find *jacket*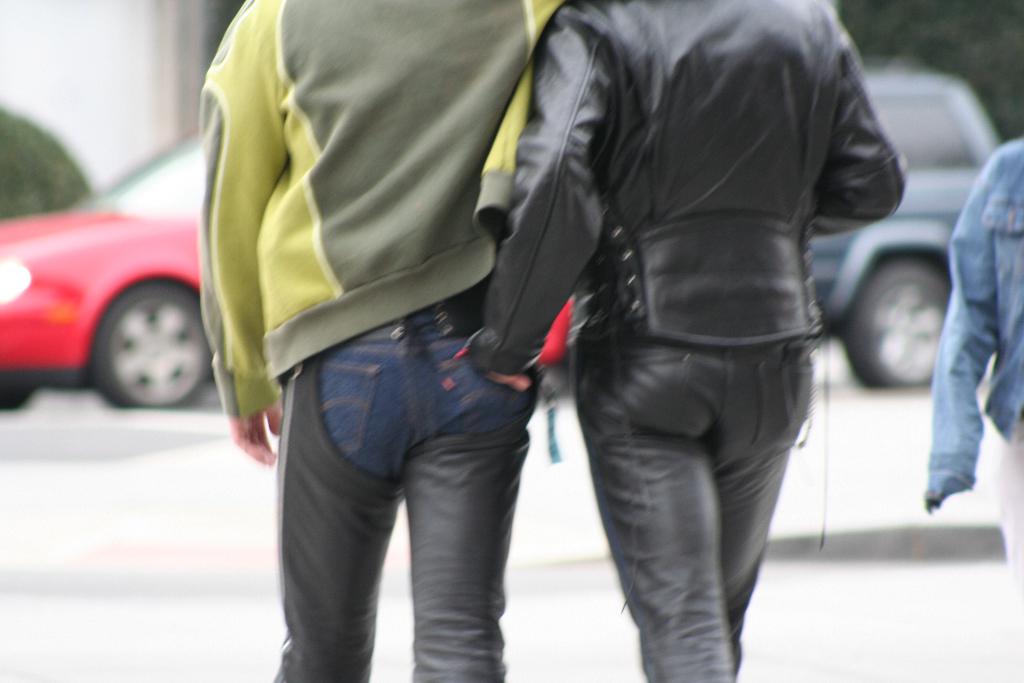
930/140/1023/514
